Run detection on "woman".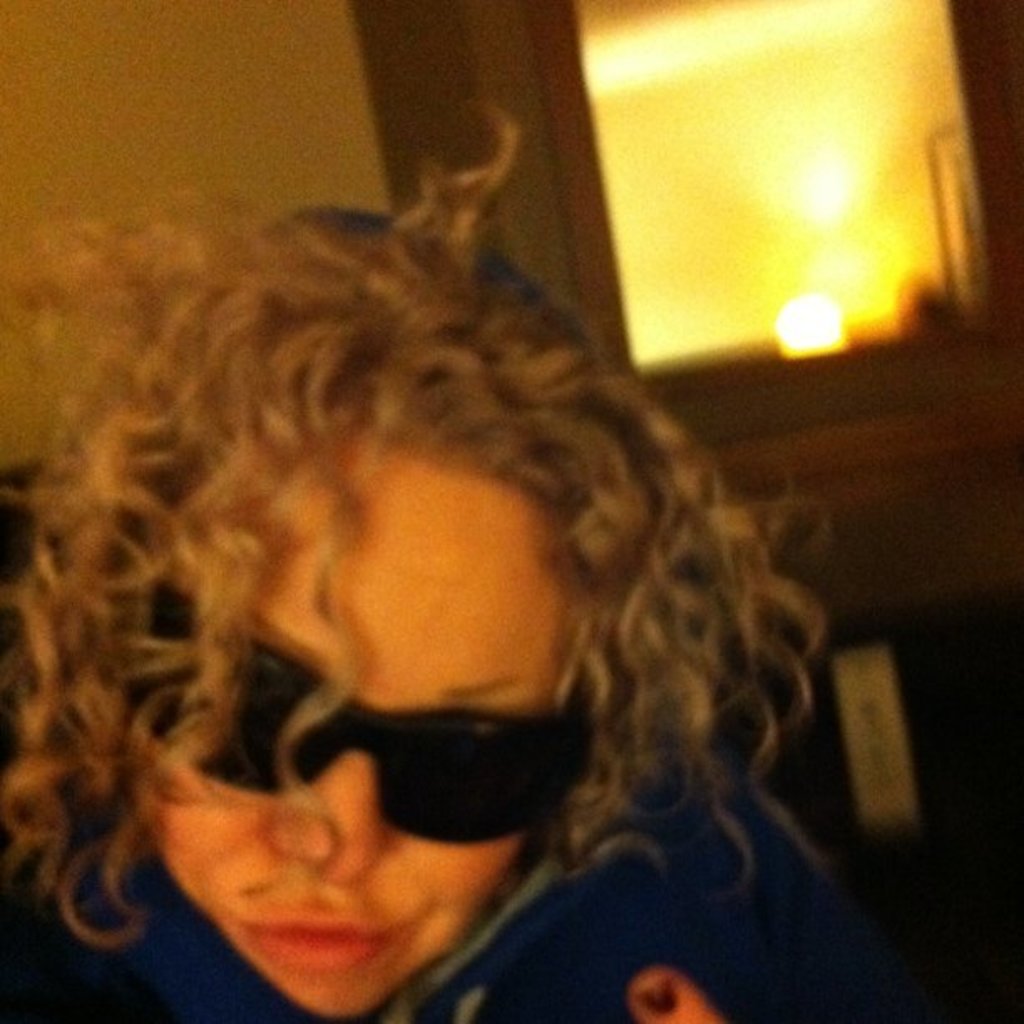
Result: {"left": 0, "top": 99, "right": 838, "bottom": 1022}.
